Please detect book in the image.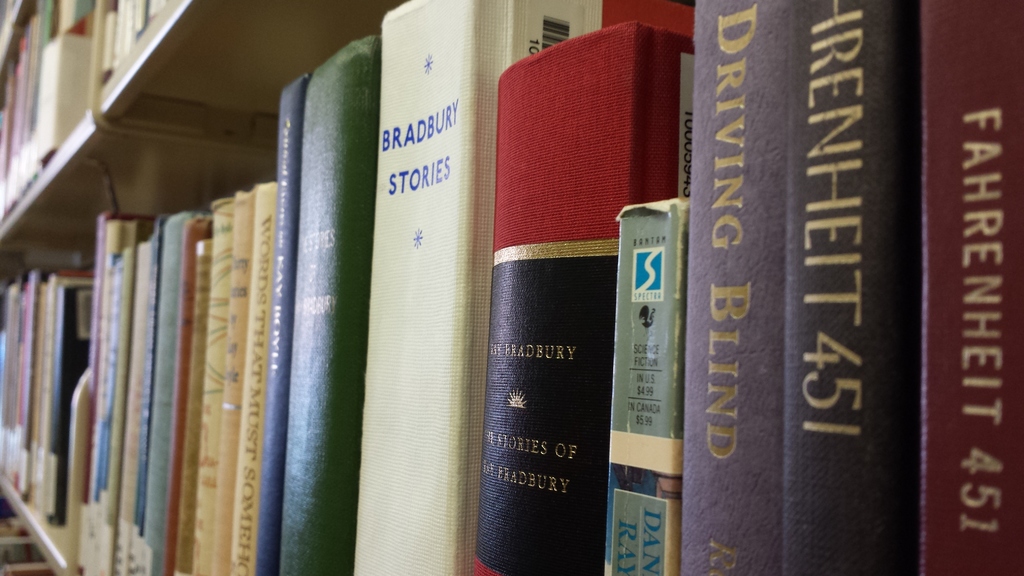
left=605, top=195, right=685, bottom=573.
